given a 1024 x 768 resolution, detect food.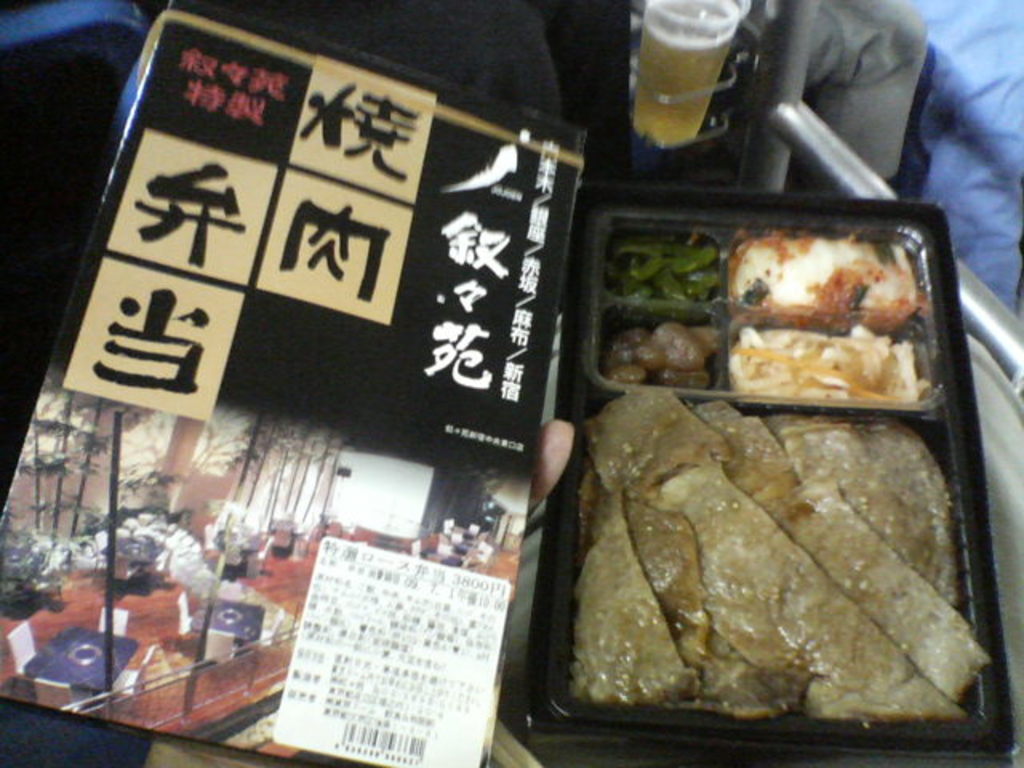
BBox(608, 230, 730, 312).
